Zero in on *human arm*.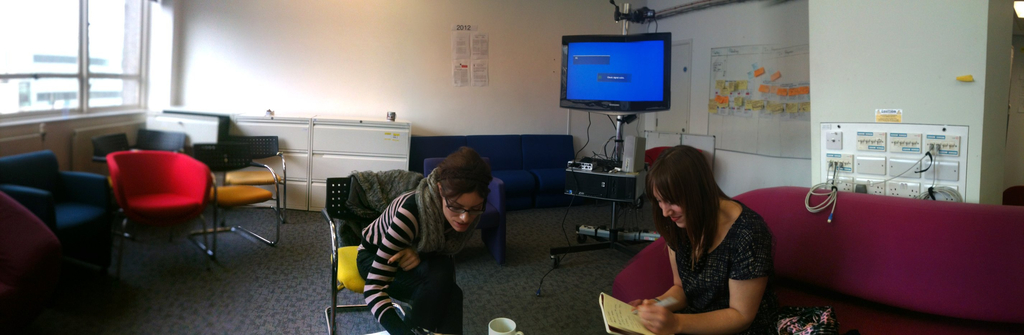
Zeroed in: {"x1": 390, "y1": 242, "x2": 425, "y2": 274}.
